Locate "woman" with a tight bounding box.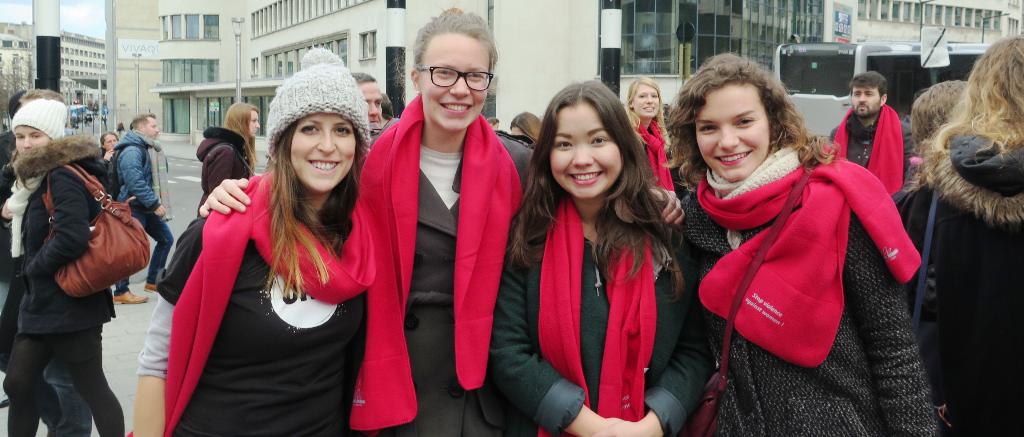
{"x1": 190, "y1": 101, "x2": 255, "y2": 207}.
